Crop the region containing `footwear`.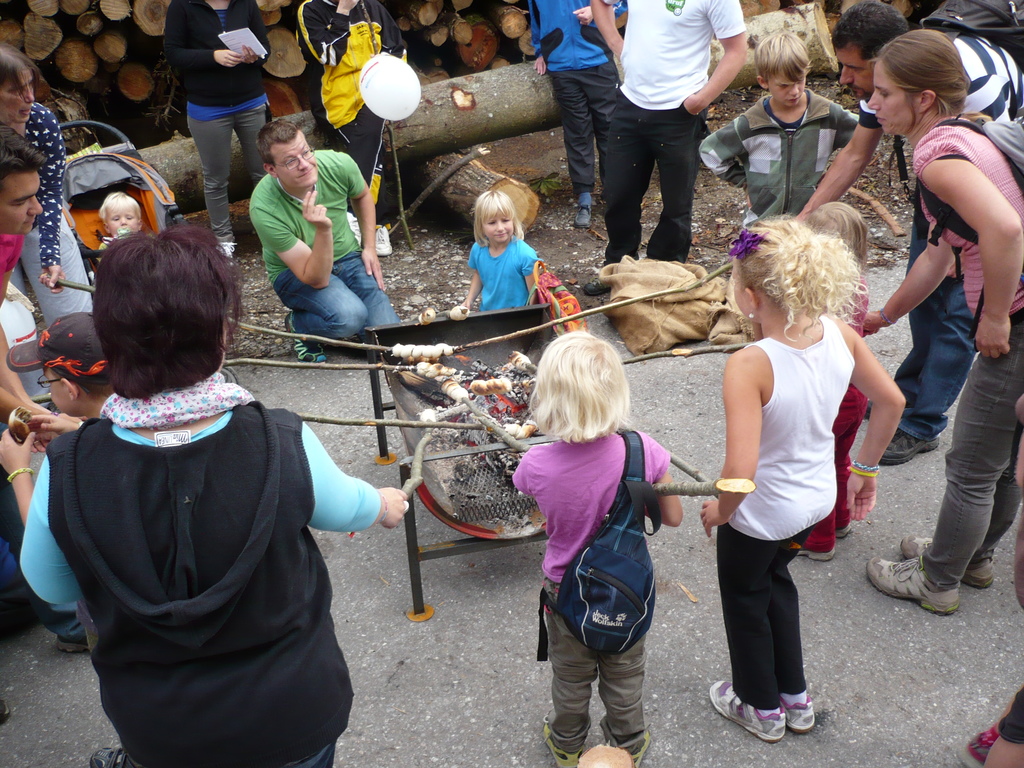
Crop region: 221,242,238,260.
